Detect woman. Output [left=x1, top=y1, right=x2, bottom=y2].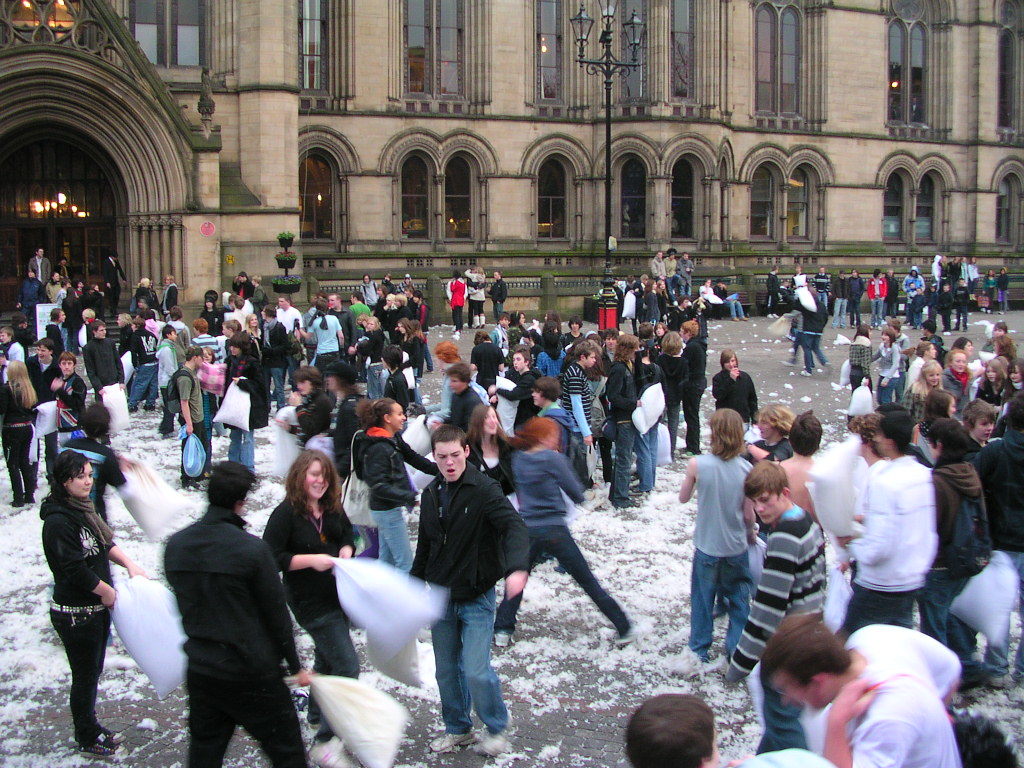
[left=984, top=331, right=1023, bottom=366].
